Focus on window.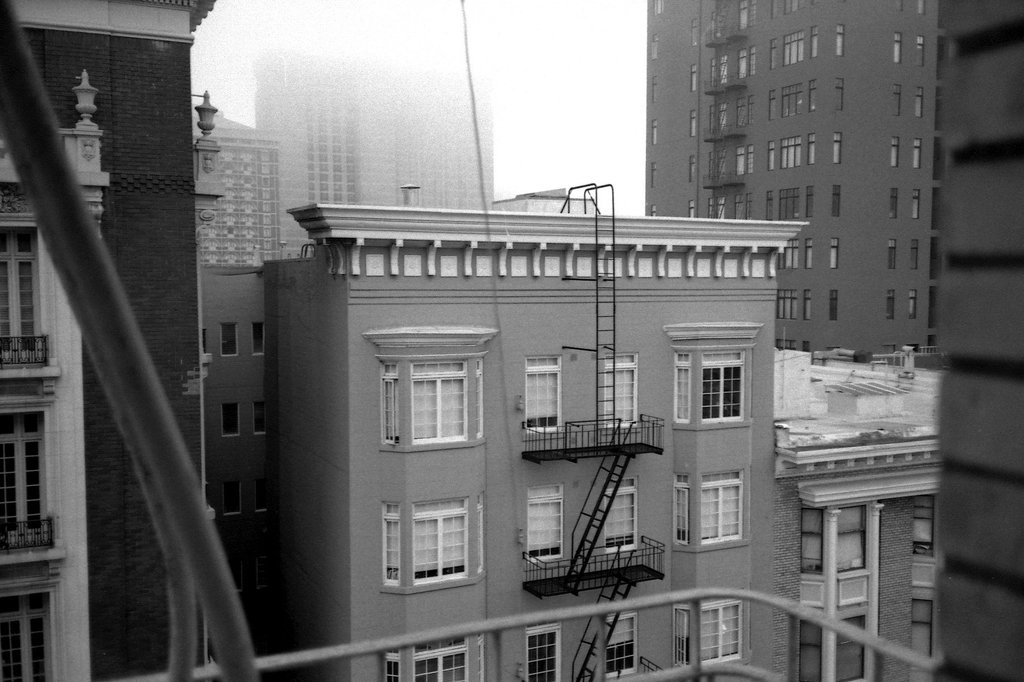
Focused at (674,475,687,544).
